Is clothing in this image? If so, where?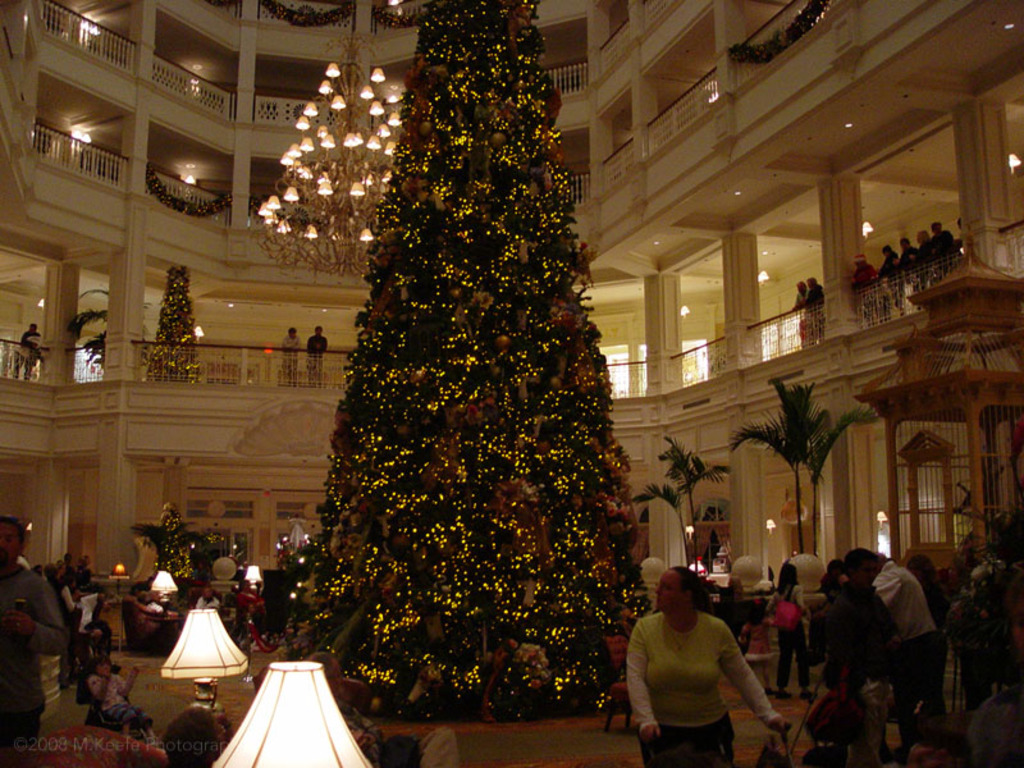
Yes, at {"left": 620, "top": 590, "right": 765, "bottom": 754}.
